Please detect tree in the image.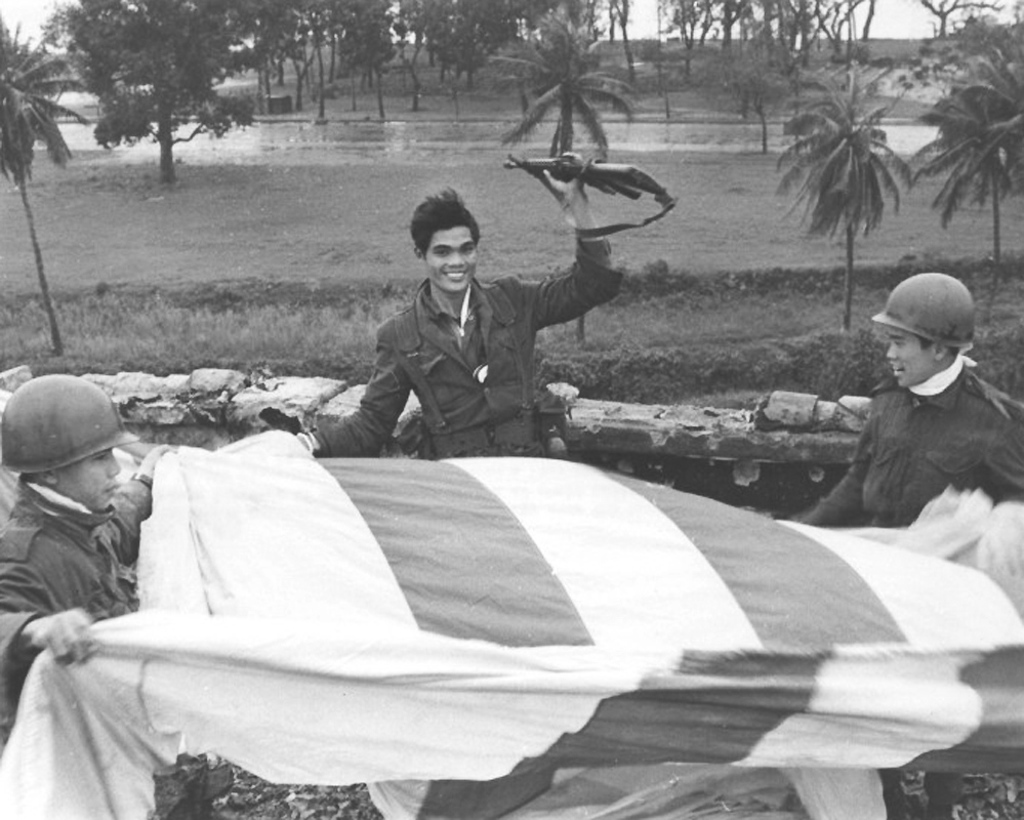
x1=0, y1=13, x2=106, y2=342.
